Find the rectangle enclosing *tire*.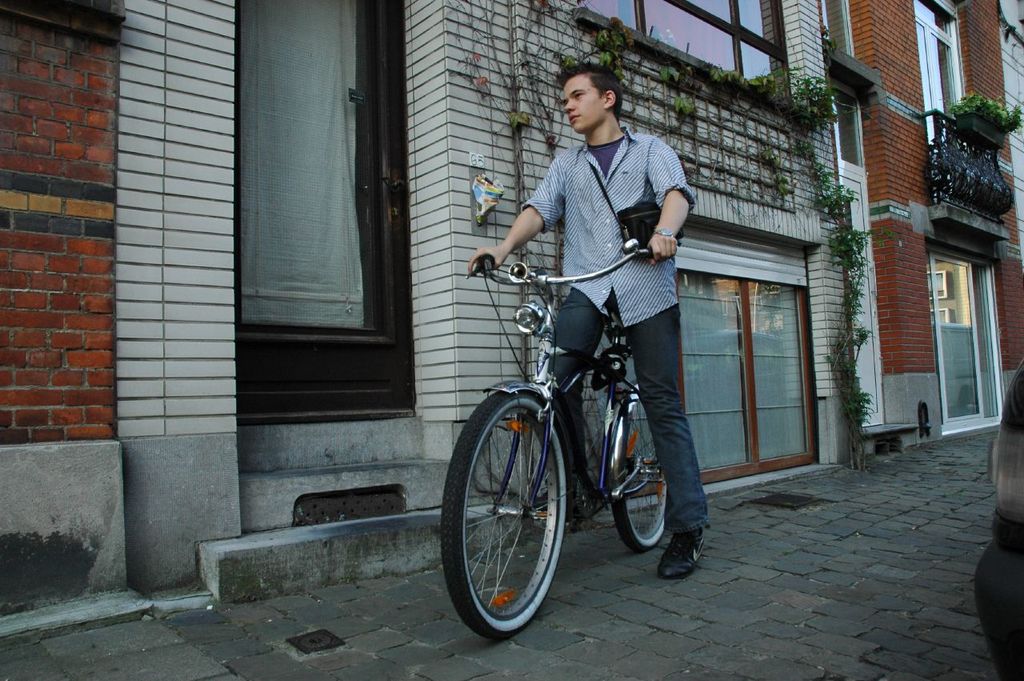
BBox(600, 378, 672, 557).
